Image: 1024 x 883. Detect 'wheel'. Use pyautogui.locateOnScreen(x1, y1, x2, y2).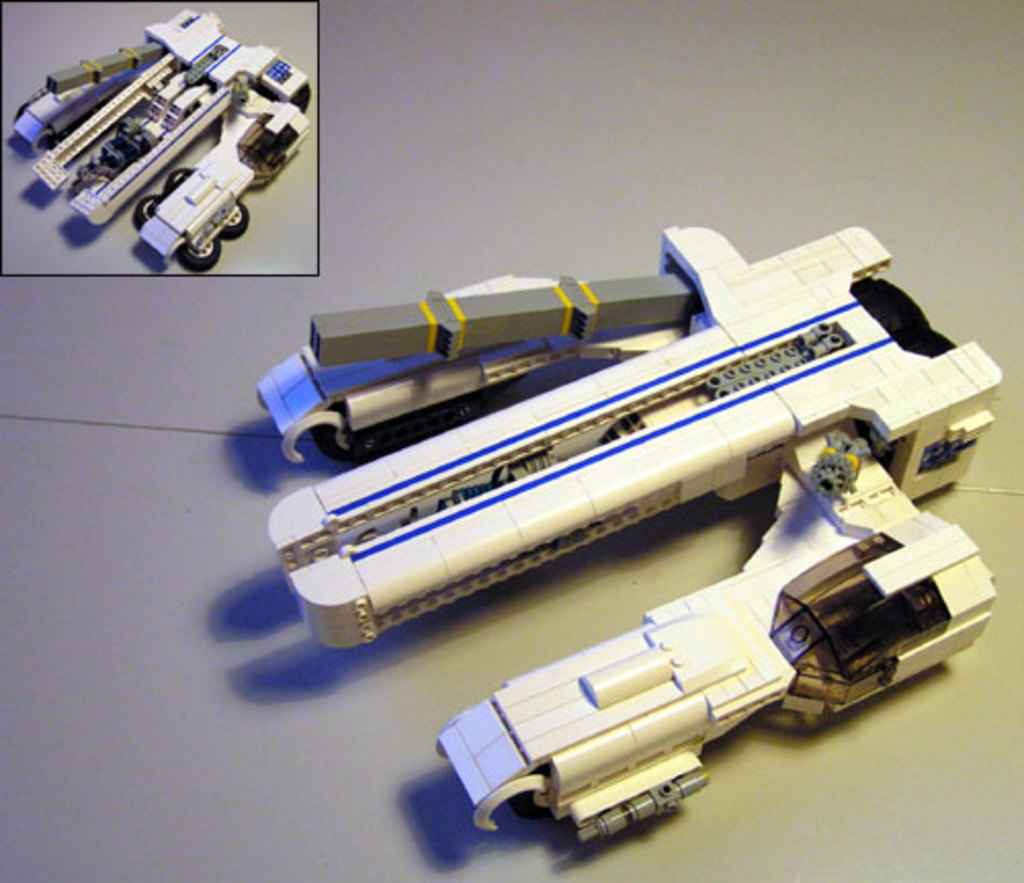
pyautogui.locateOnScreen(215, 199, 250, 240).
